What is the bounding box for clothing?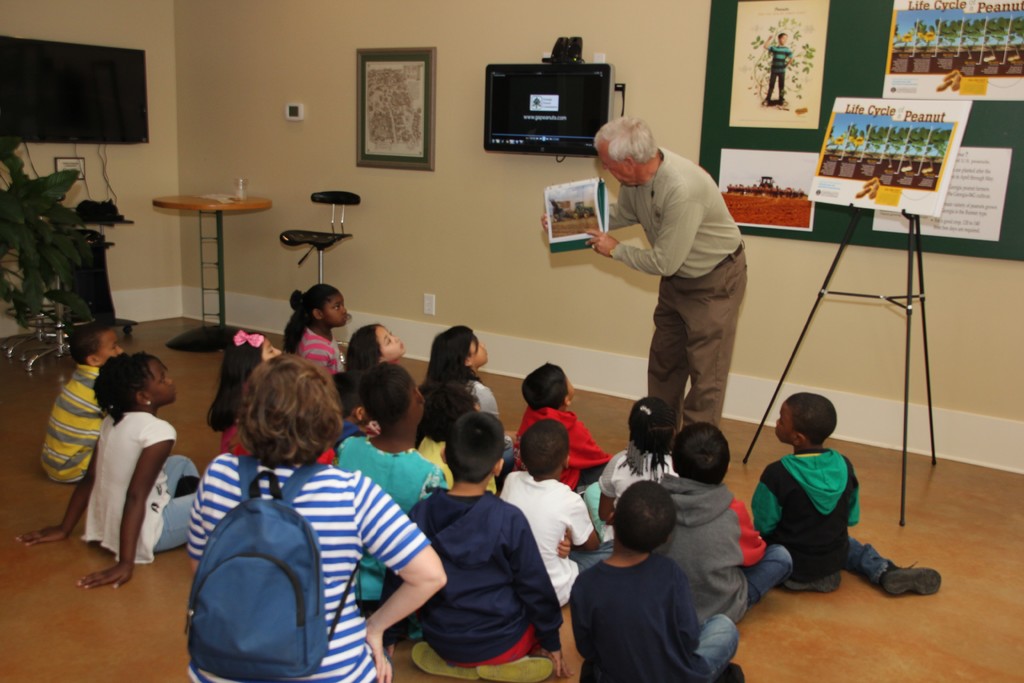
detection(511, 383, 622, 515).
